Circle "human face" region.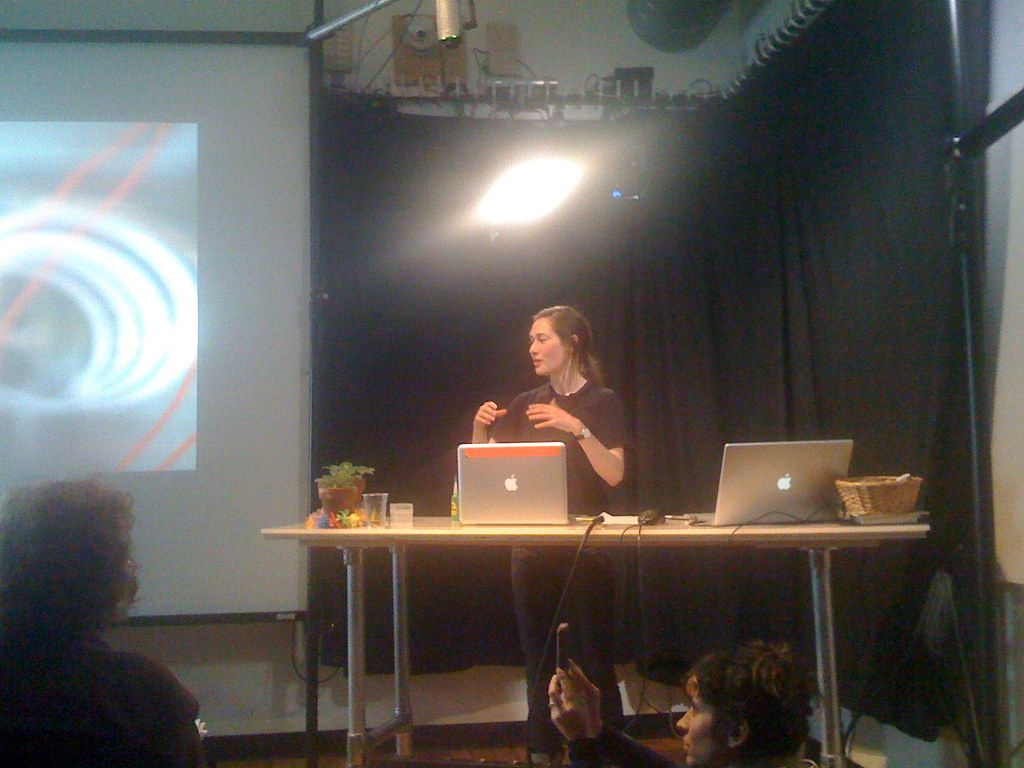
Region: Rect(675, 671, 726, 764).
